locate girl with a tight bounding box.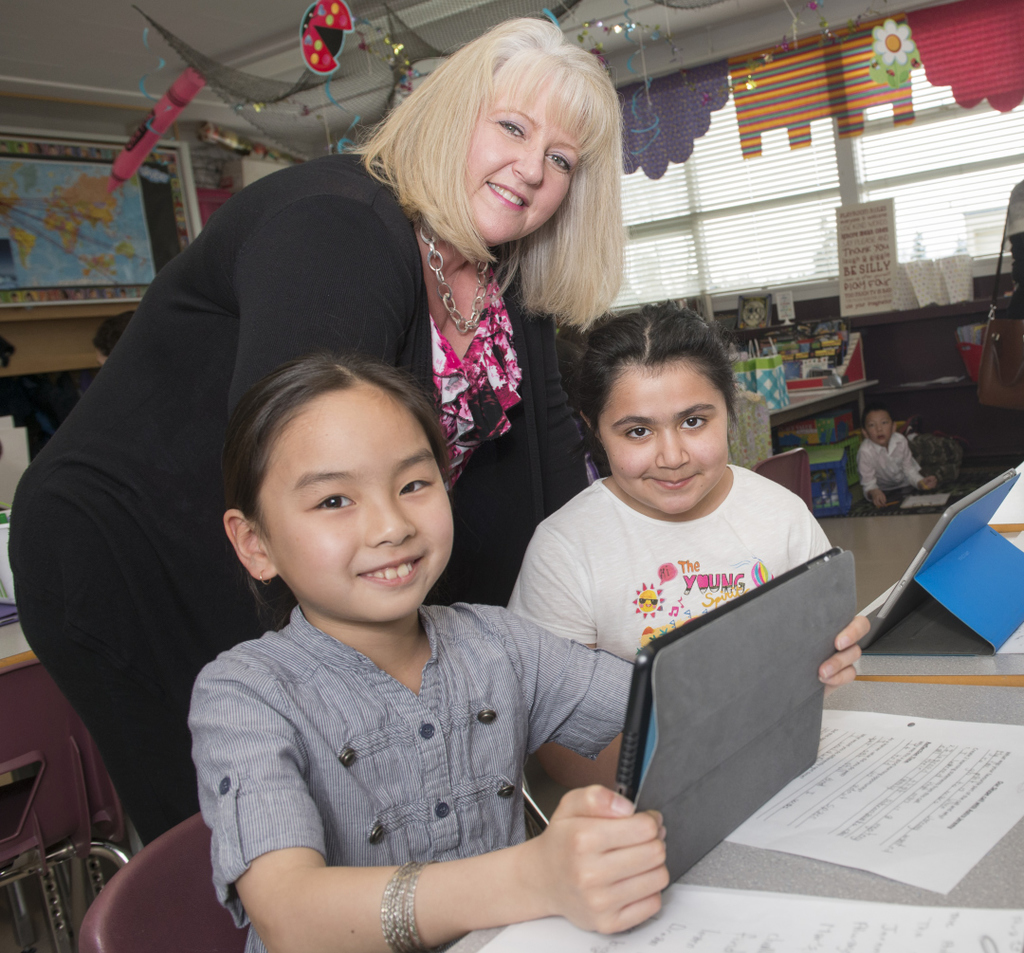
left=505, top=311, right=857, bottom=787.
